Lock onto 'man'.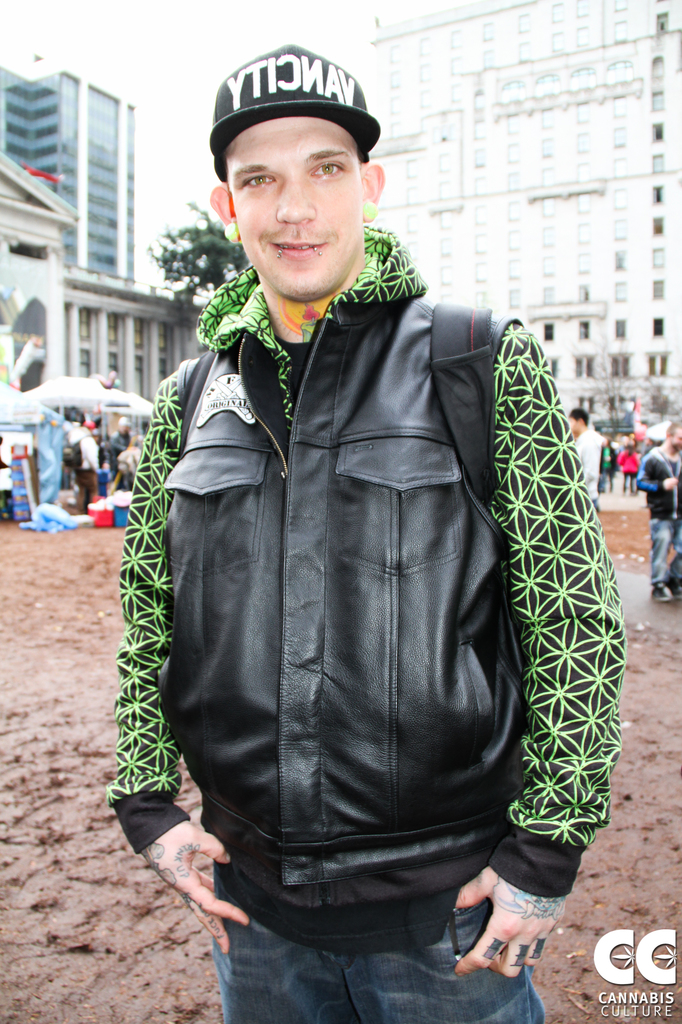
Locked: select_region(566, 406, 605, 513).
